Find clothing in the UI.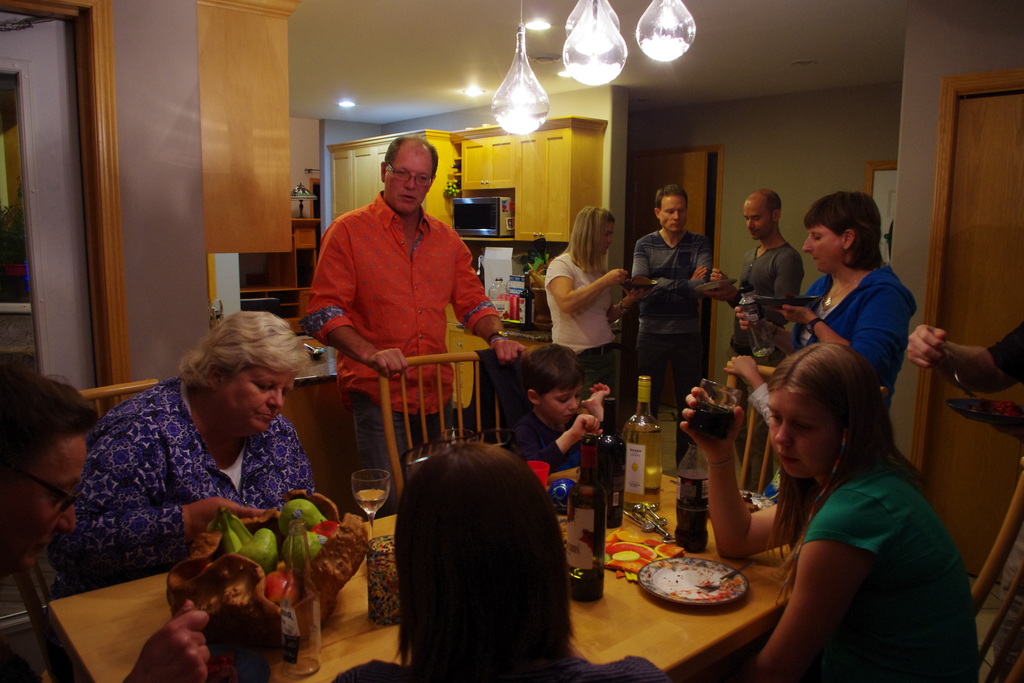
UI element at [x1=796, y1=454, x2=985, y2=682].
